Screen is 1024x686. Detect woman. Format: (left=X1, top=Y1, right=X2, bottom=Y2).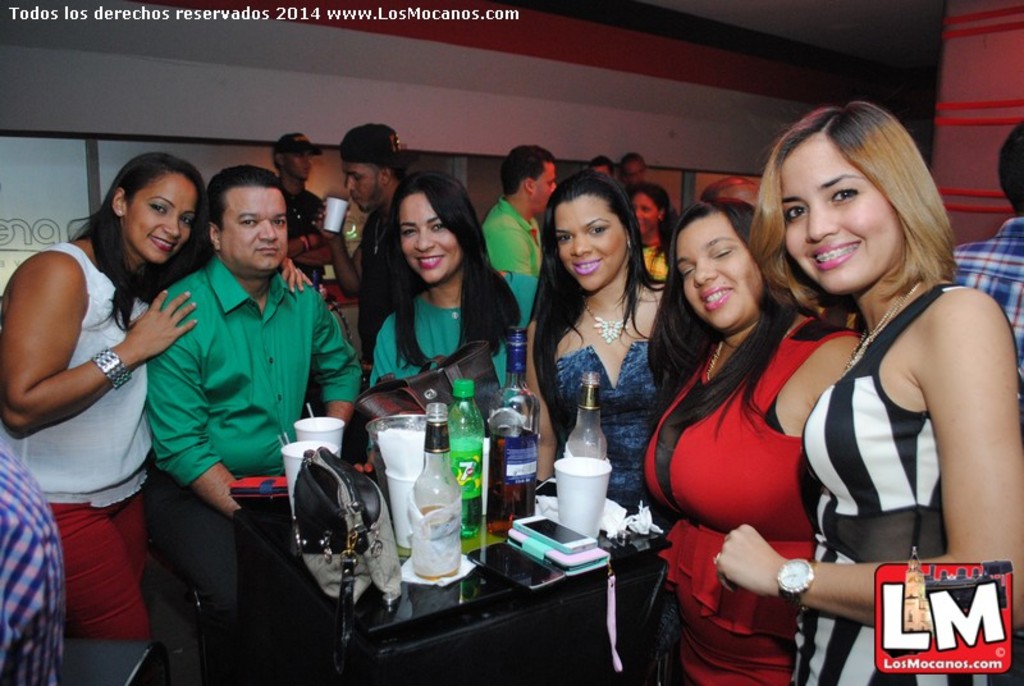
(left=634, top=205, right=872, bottom=685).
